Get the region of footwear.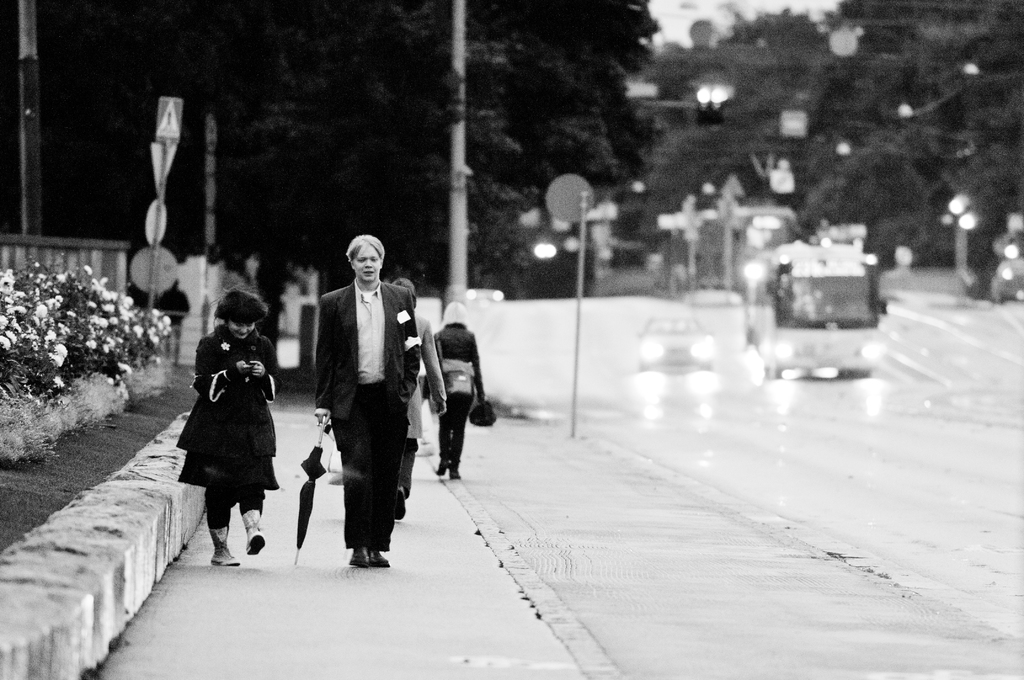
bbox=[367, 547, 394, 571].
